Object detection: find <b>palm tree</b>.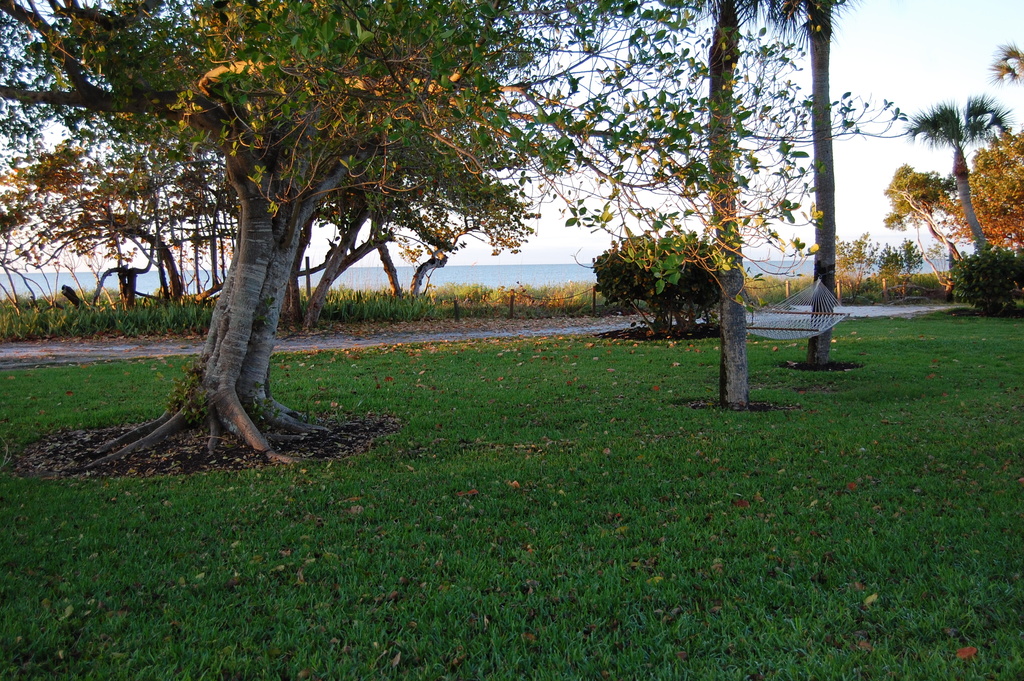
bbox(909, 94, 1017, 255).
